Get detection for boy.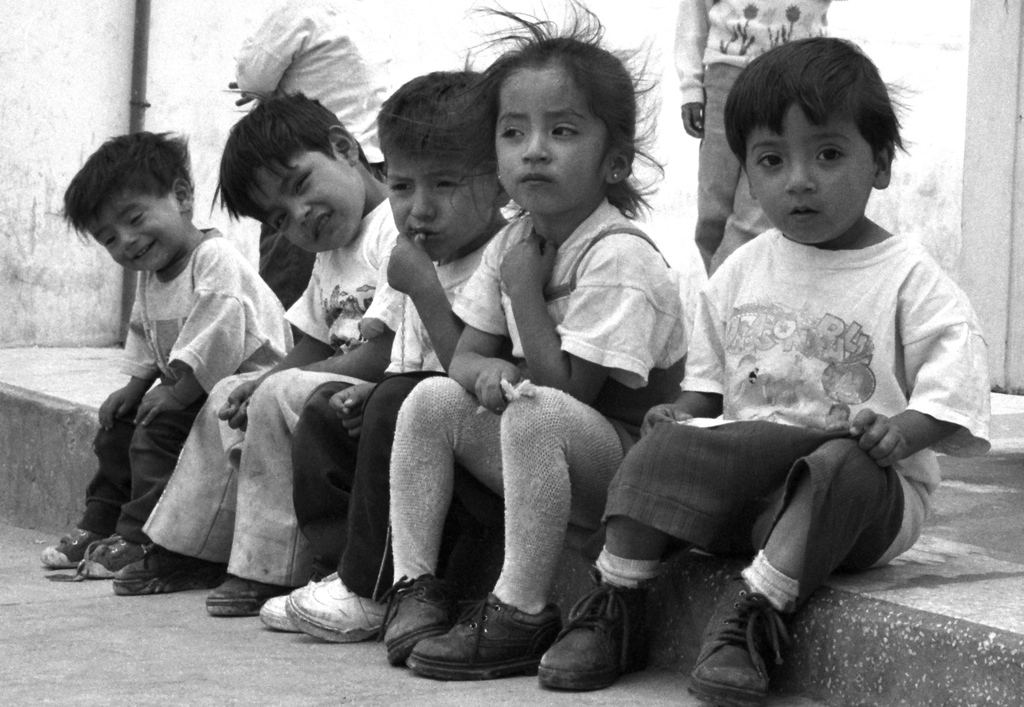
Detection: [x1=616, y1=19, x2=994, y2=706].
